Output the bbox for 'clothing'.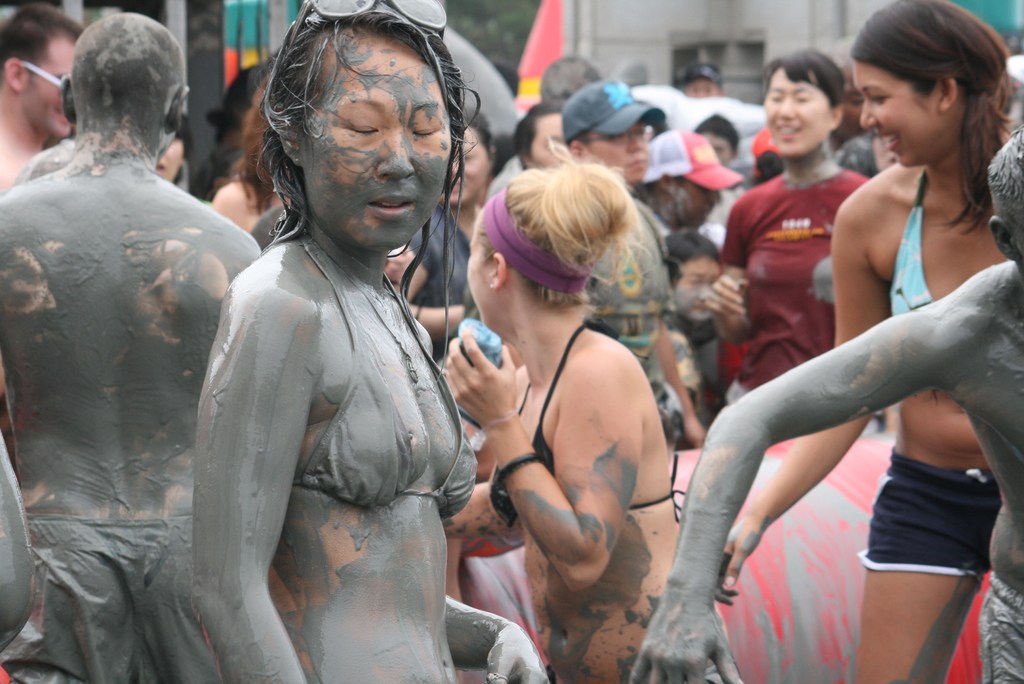
[291,226,481,525].
